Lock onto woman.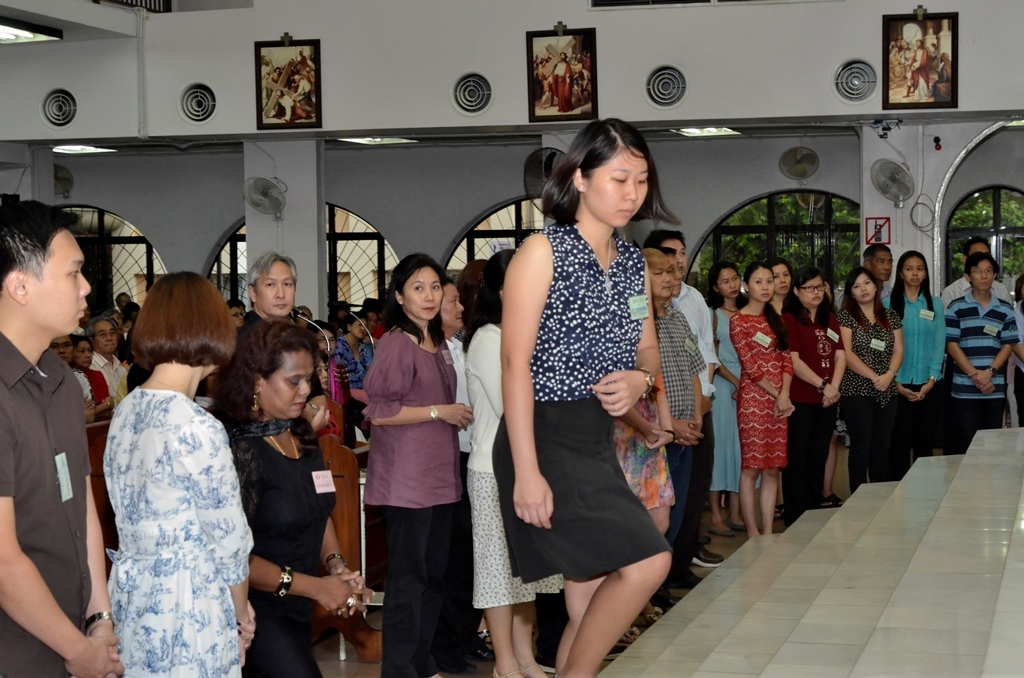
Locked: (837, 265, 905, 498).
